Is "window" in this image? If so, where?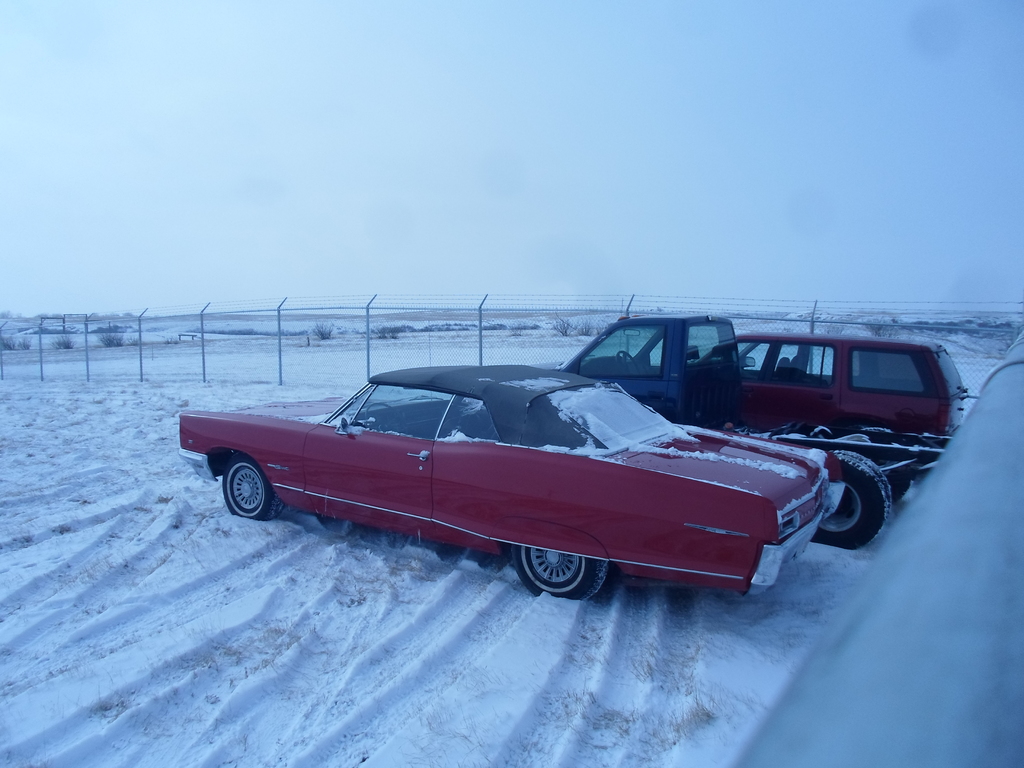
Yes, at 344, 382, 459, 440.
